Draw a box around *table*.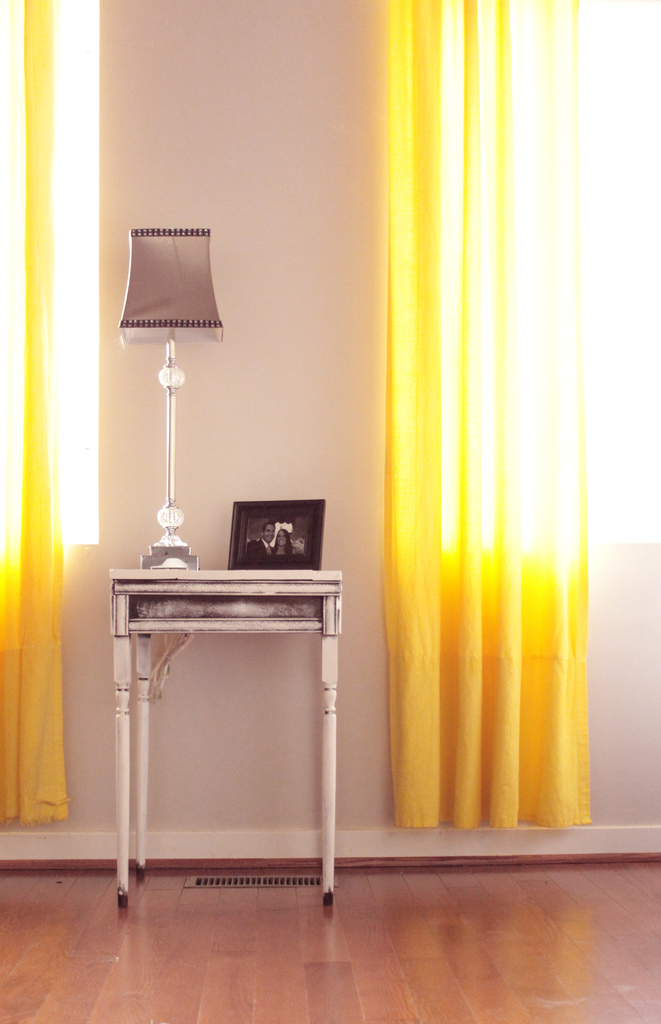
box(81, 560, 373, 893).
